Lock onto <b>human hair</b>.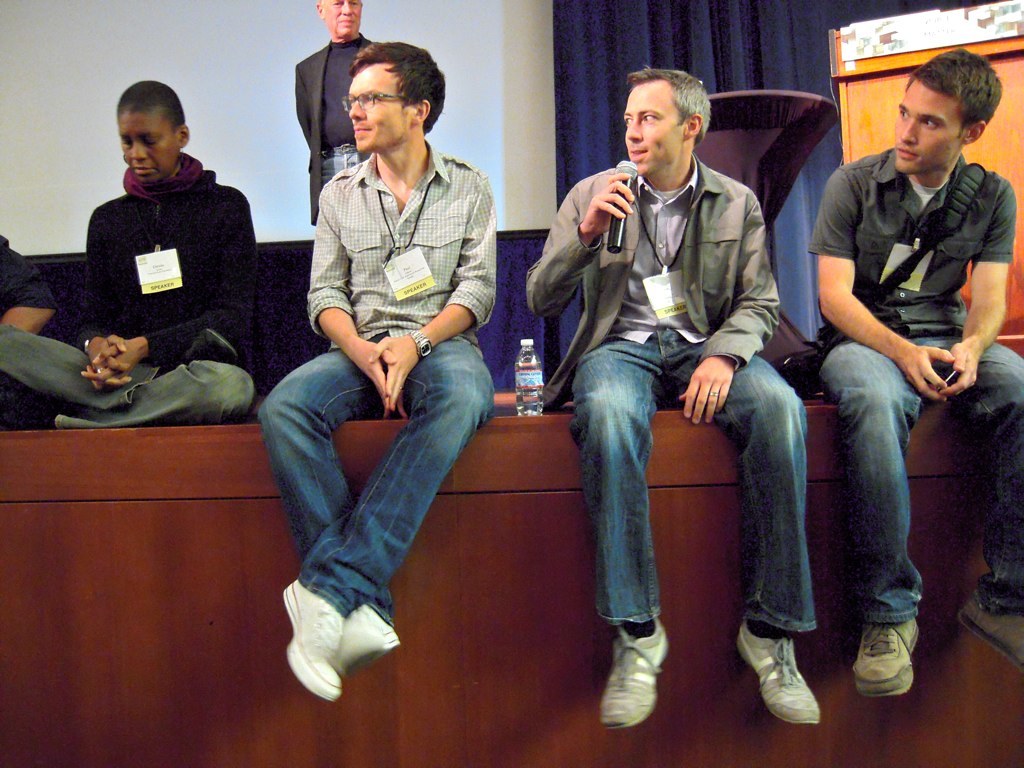
Locked: select_region(349, 41, 447, 136).
